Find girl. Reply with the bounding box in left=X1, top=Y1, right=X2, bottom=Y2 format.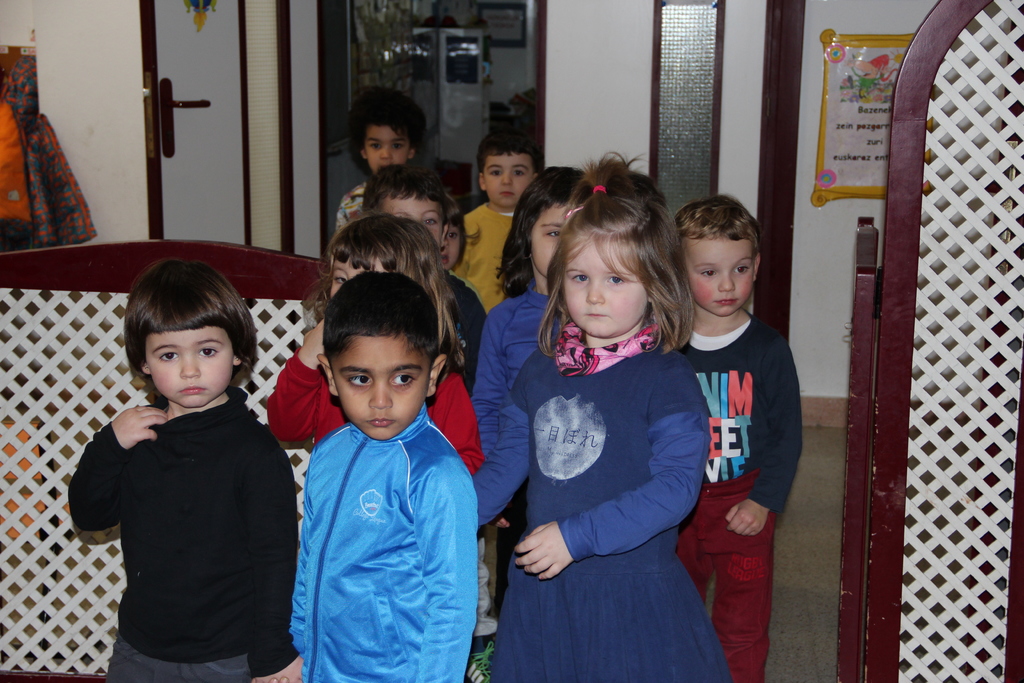
left=471, top=149, right=735, bottom=682.
